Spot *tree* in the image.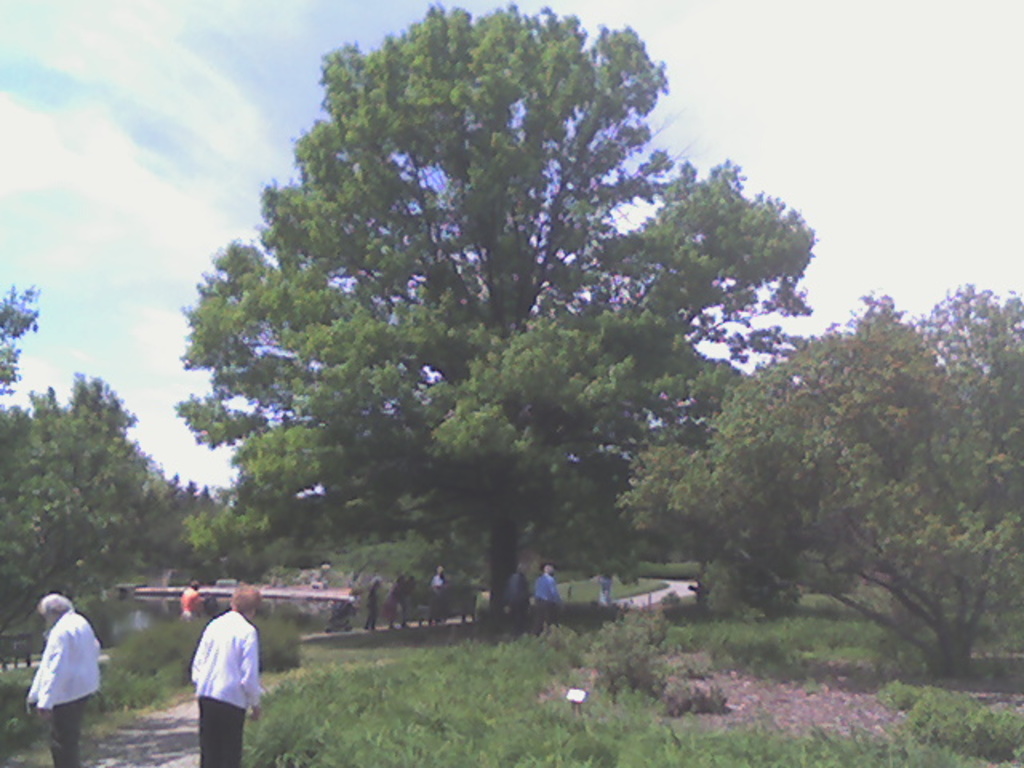
*tree* found at (x1=643, y1=282, x2=1022, y2=680).
